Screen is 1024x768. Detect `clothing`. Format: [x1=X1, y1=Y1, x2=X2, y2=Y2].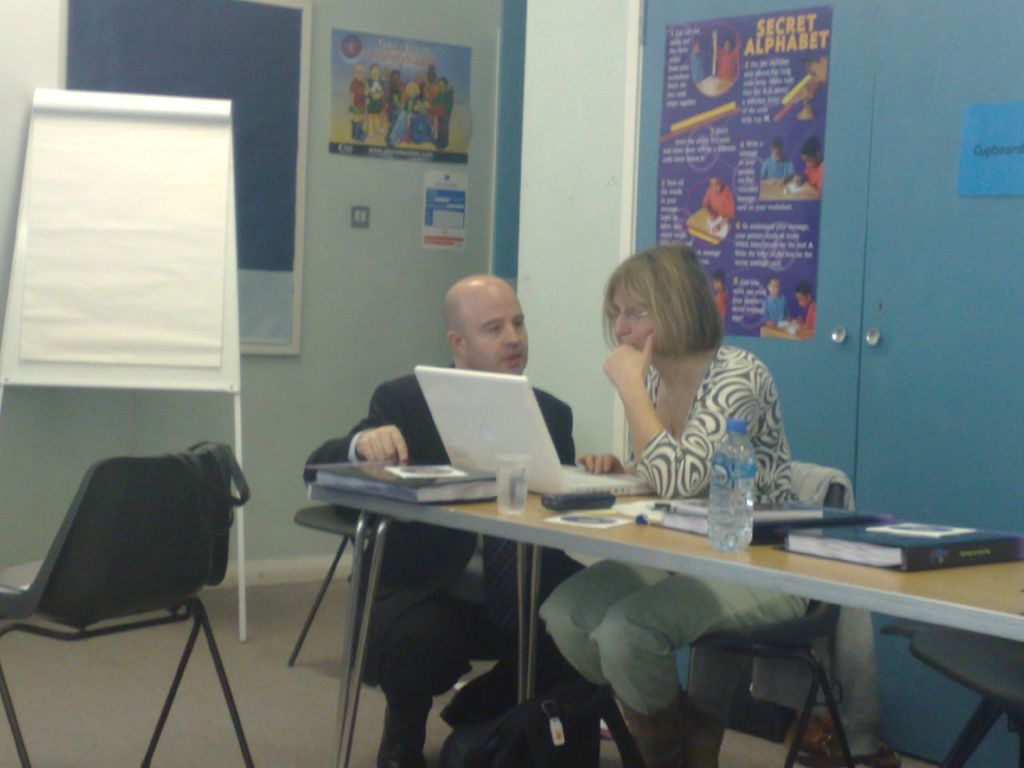
[x1=706, y1=191, x2=733, y2=218].
